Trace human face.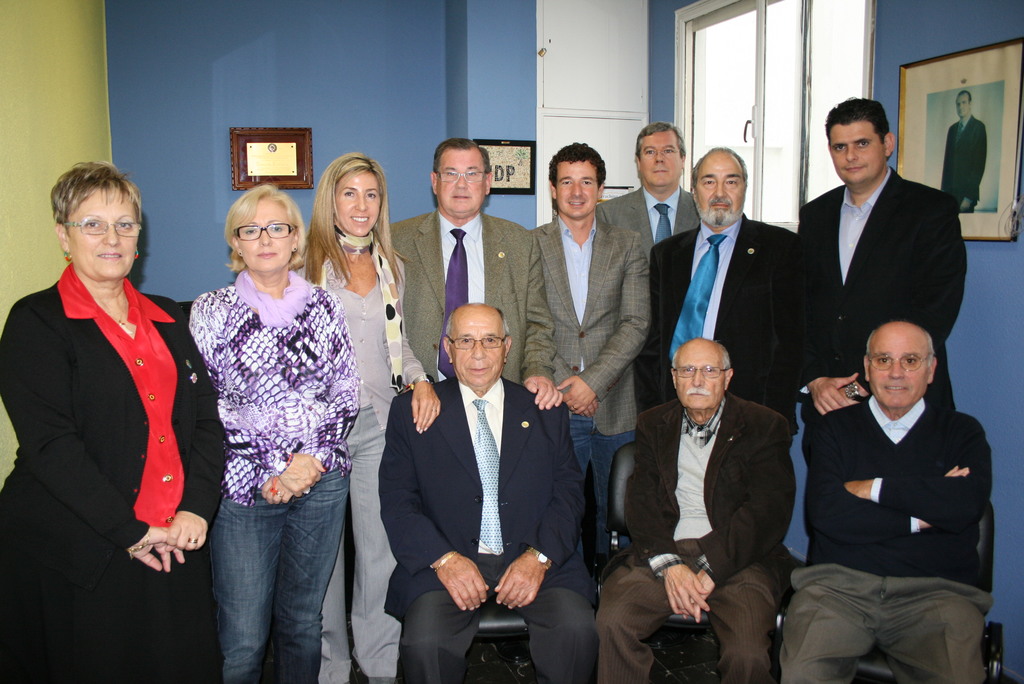
Traced to {"x1": 953, "y1": 86, "x2": 974, "y2": 121}.
